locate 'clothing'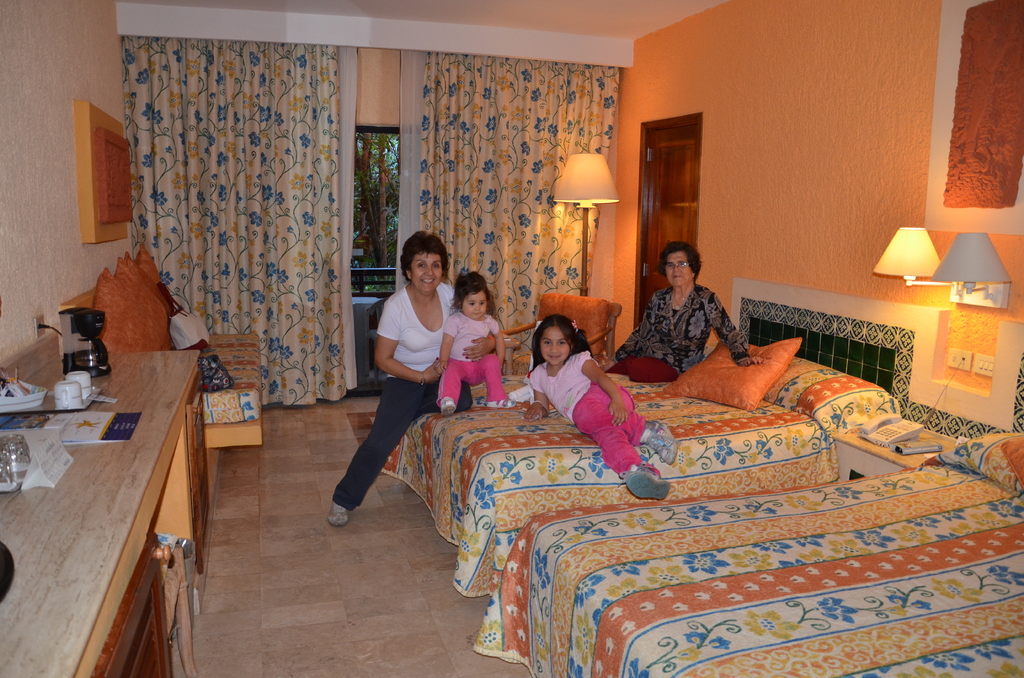
(433, 310, 506, 408)
